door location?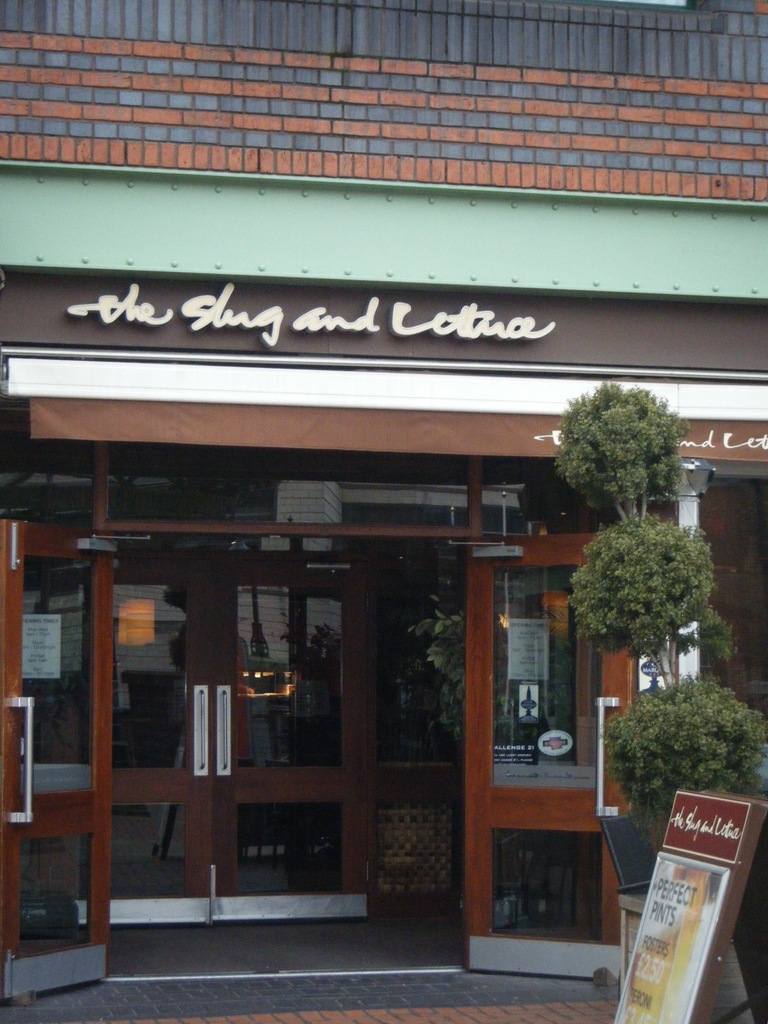
<box>82,479,358,929</box>
